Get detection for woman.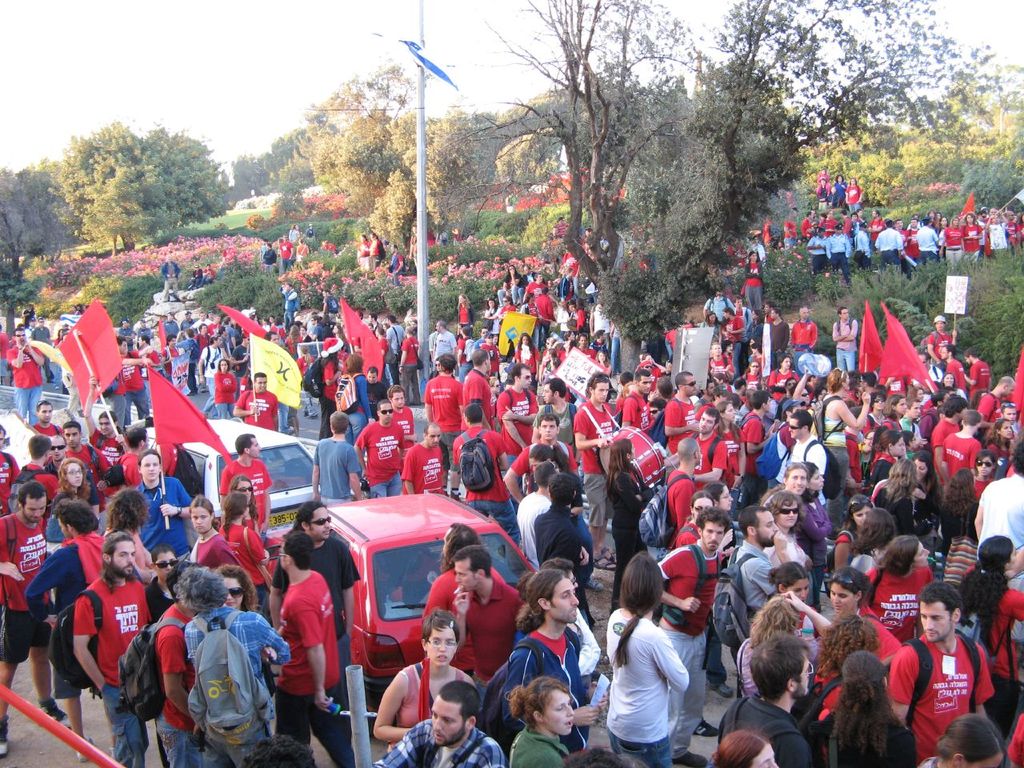
Detection: [x1=503, y1=677, x2=573, y2=767].
